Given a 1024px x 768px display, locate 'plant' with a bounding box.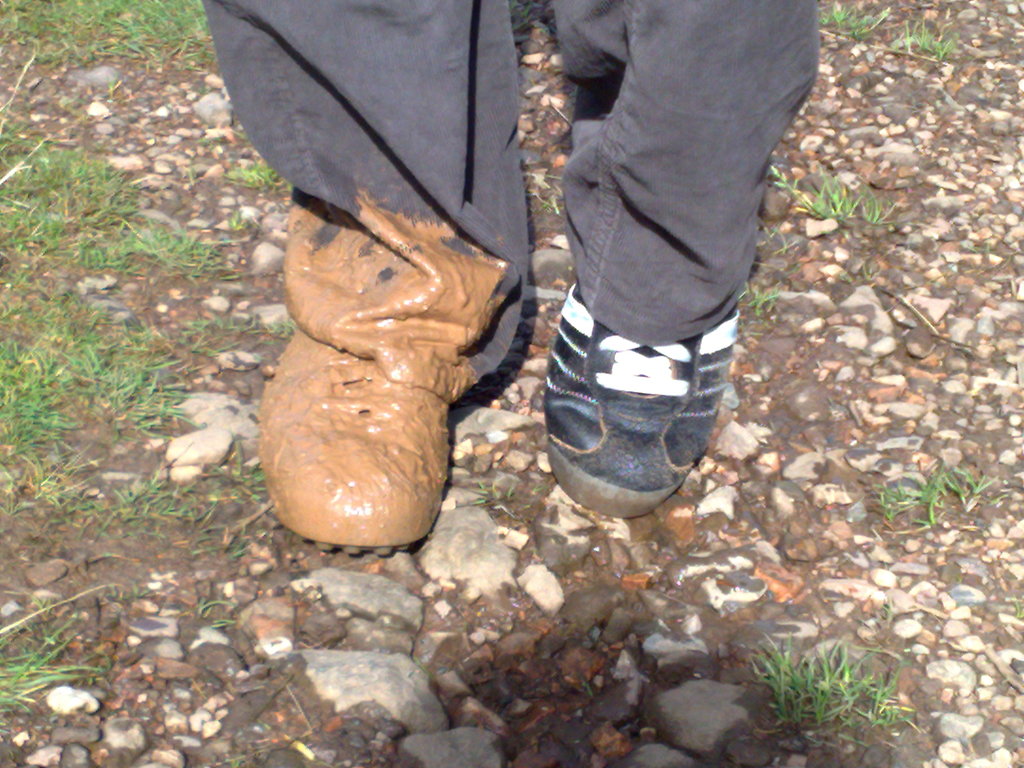
Located: rect(204, 598, 241, 632).
